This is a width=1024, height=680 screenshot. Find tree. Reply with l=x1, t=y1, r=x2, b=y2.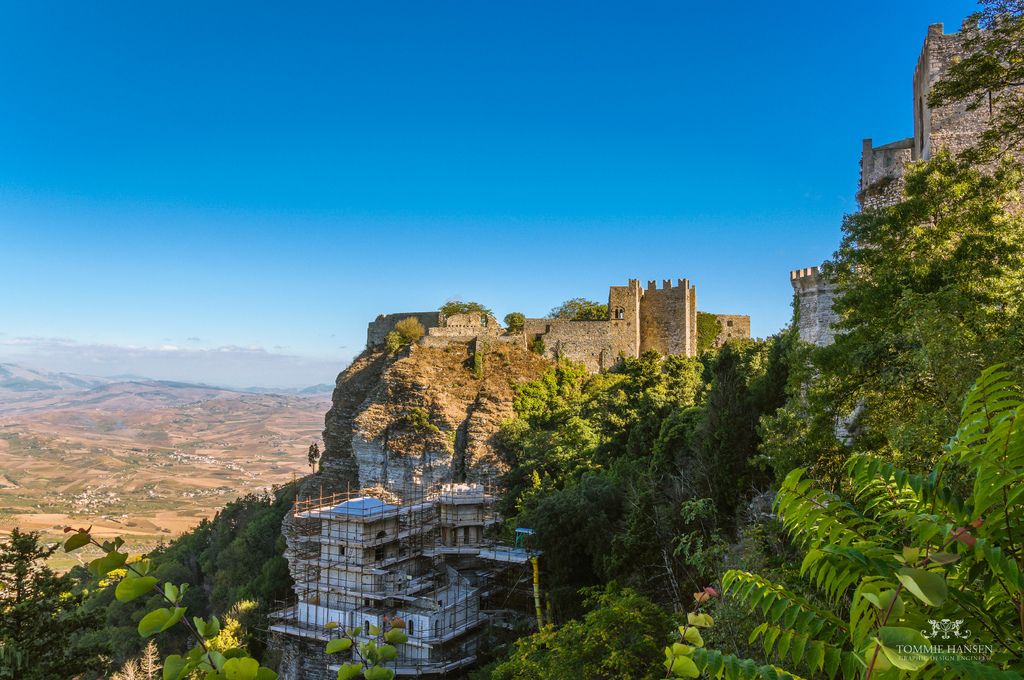
l=765, t=334, r=793, b=414.
